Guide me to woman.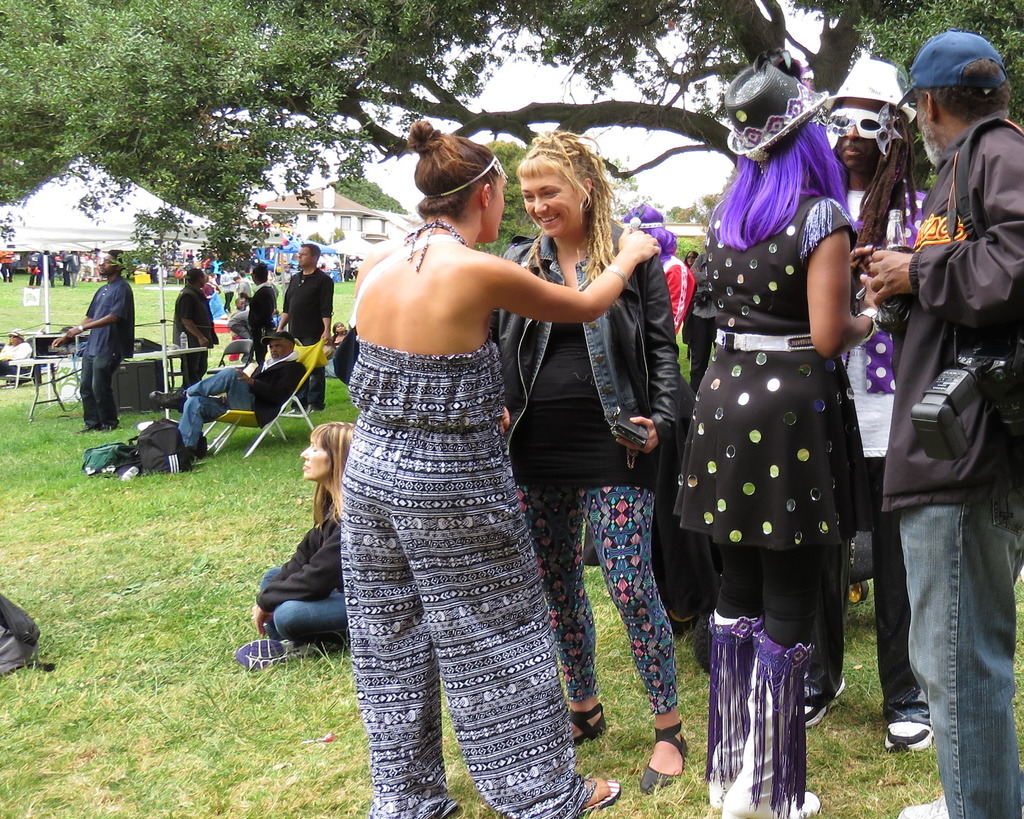
Guidance: <region>496, 127, 689, 800</region>.
